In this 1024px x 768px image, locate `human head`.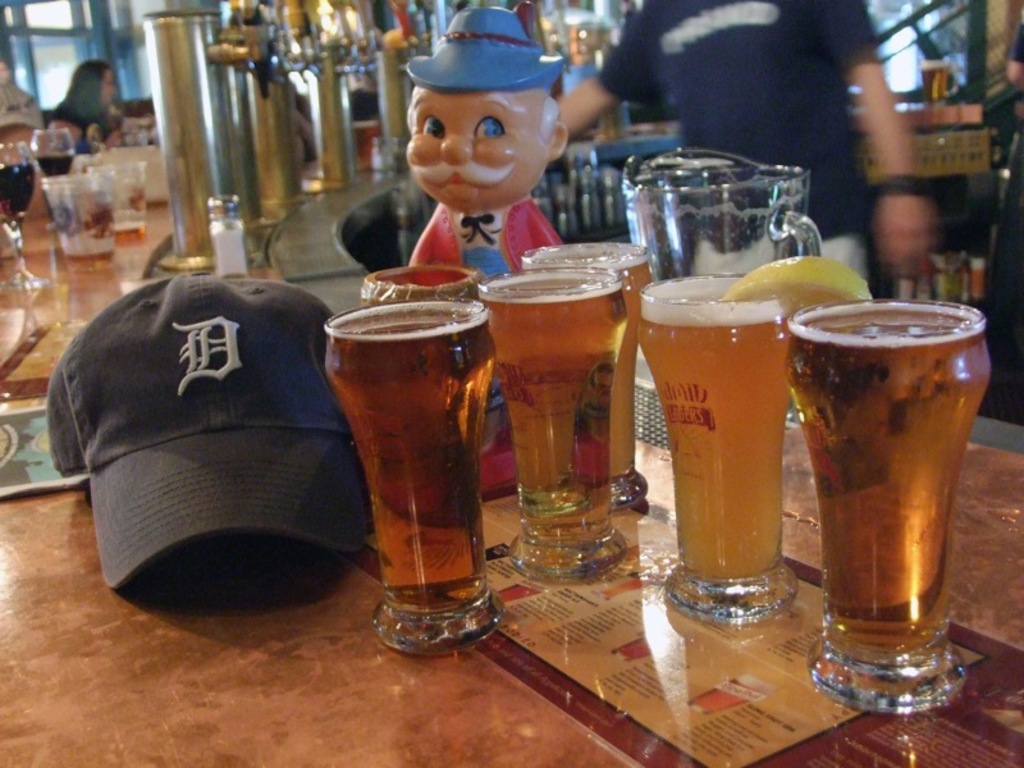
Bounding box: bbox=[402, 83, 571, 218].
